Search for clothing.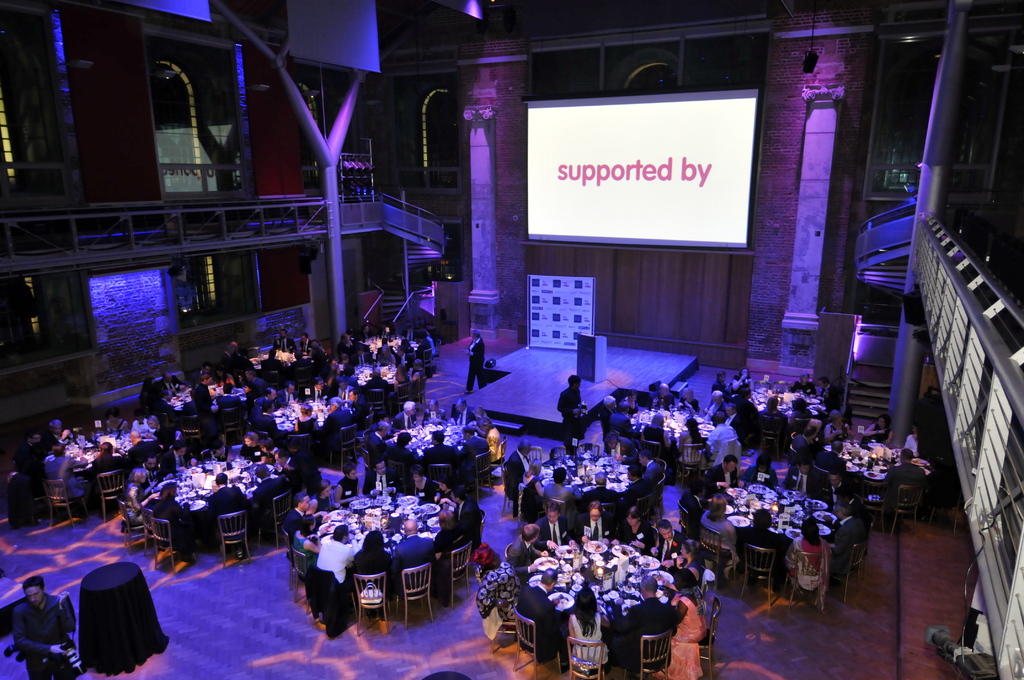
Found at box=[454, 497, 481, 546].
